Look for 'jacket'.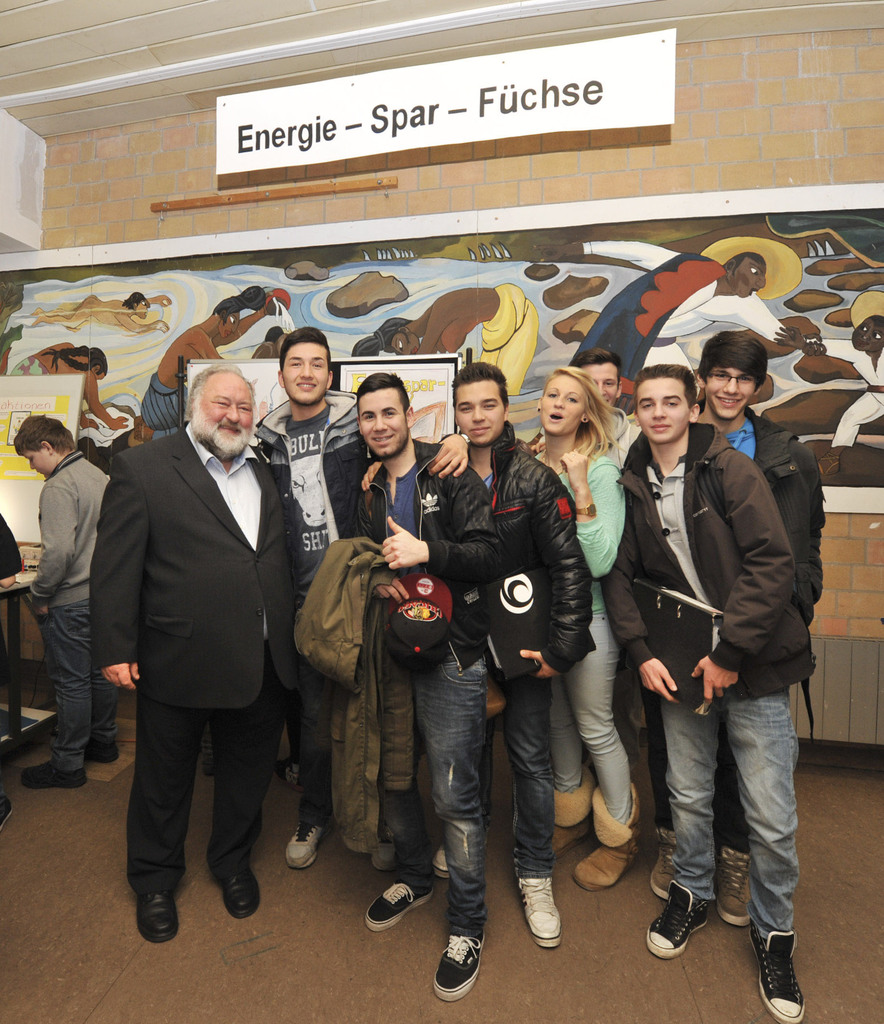
Found: <bbox>365, 442, 496, 669</bbox>.
